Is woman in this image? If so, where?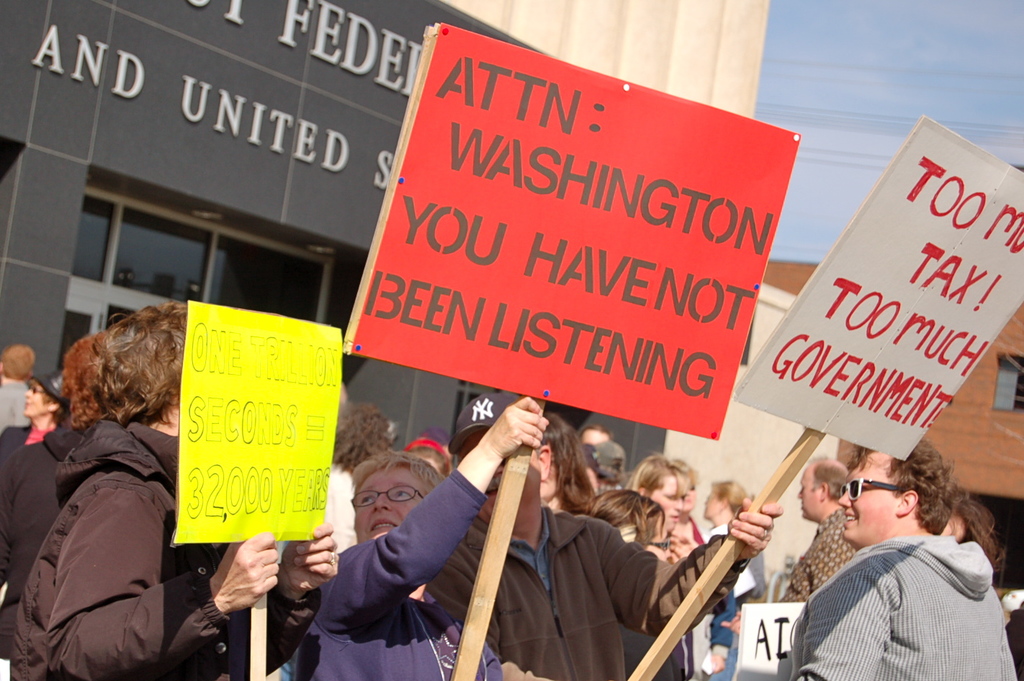
Yes, at box(323, 405, 375, 557).
